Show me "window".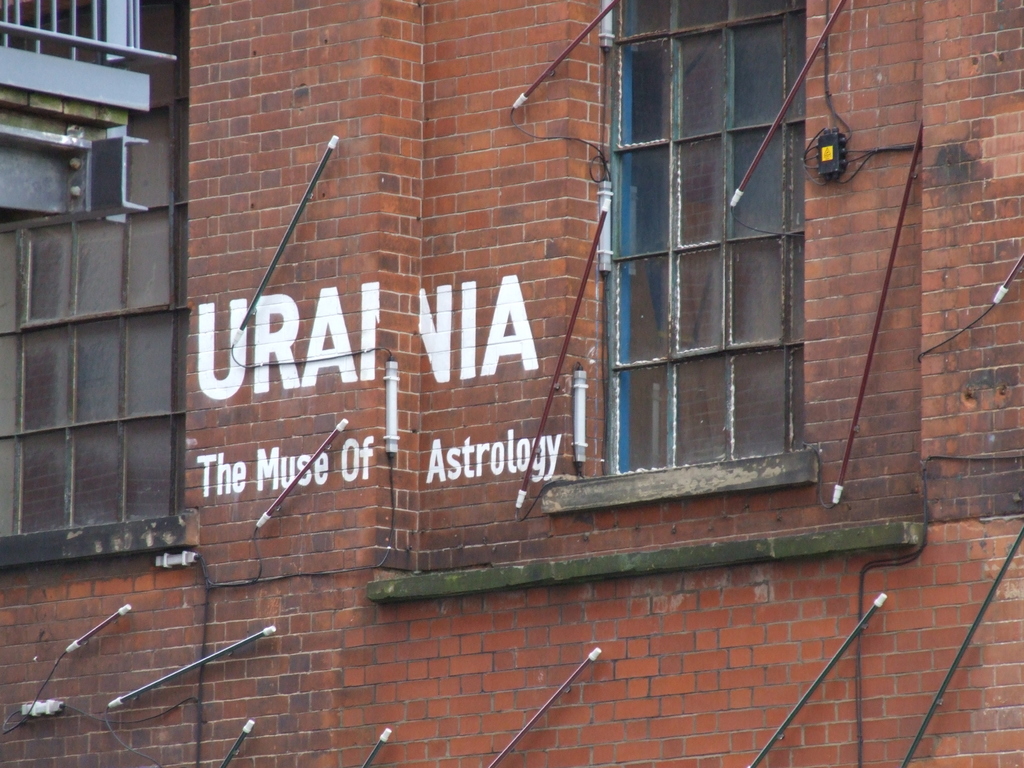
"window" is here: (left=575, top=21, right=830, bottom=509).
